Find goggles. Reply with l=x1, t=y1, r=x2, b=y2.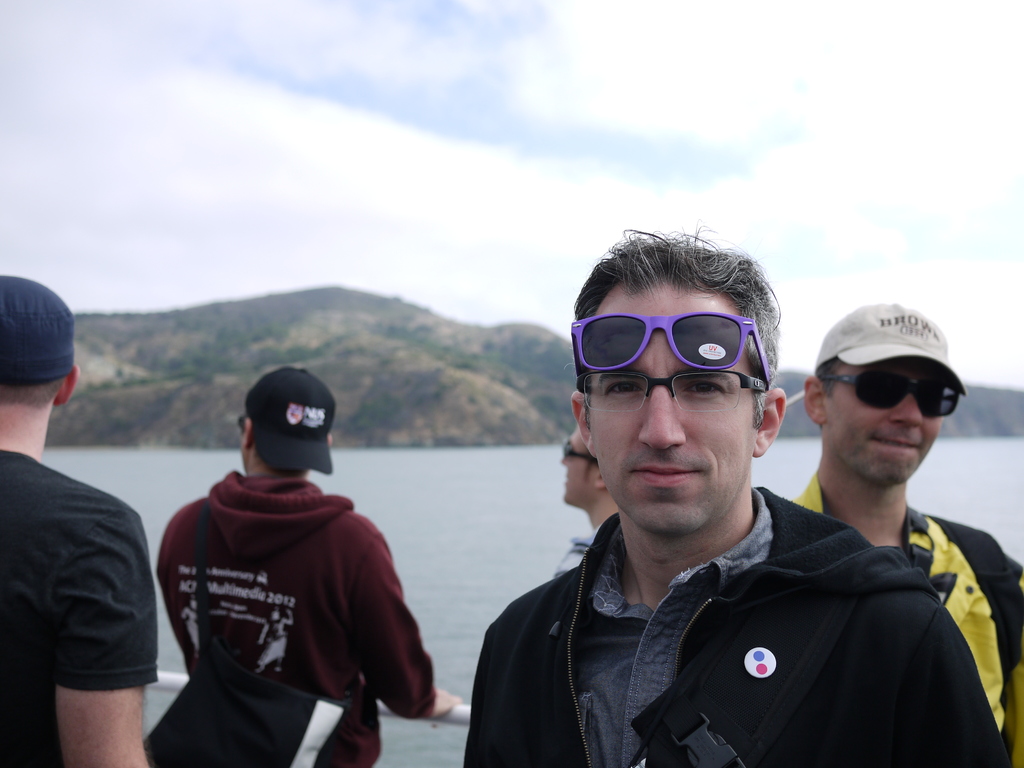
l=237, t=409, r=253, b=442.
